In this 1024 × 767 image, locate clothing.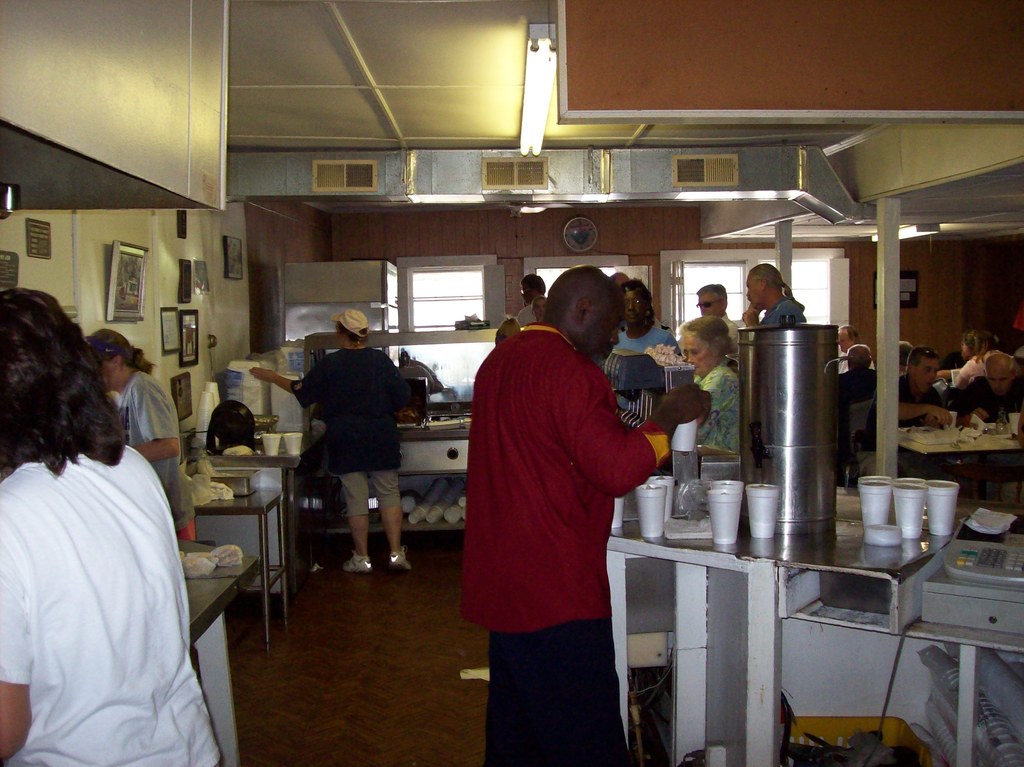
Bounding box: 952,355,988,385.
